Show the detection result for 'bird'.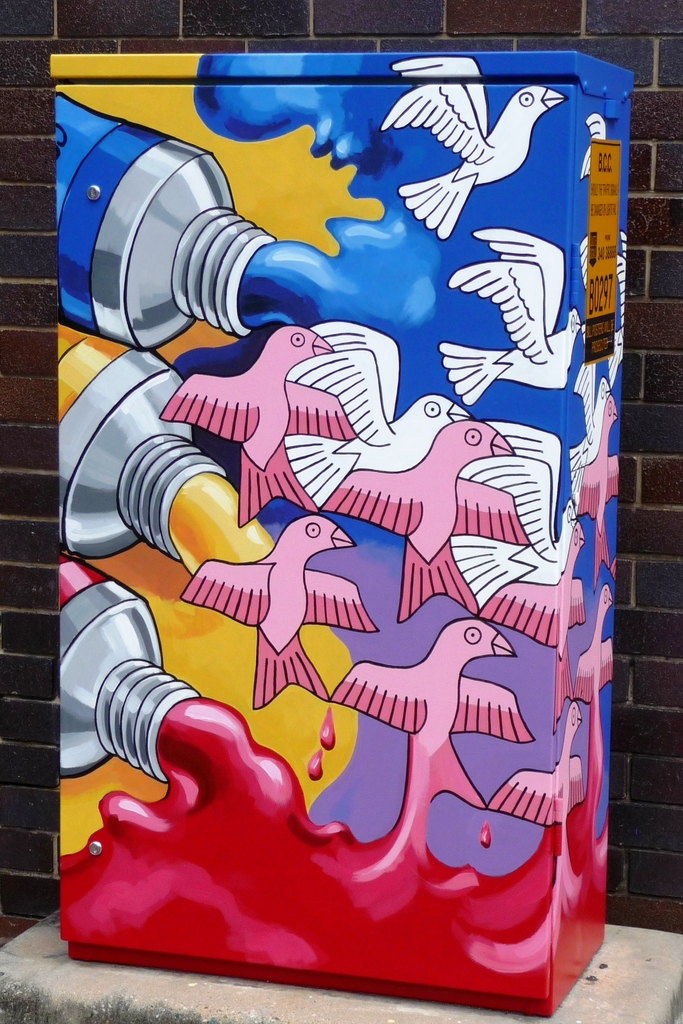
select_region(490, 698, 590, 836).
